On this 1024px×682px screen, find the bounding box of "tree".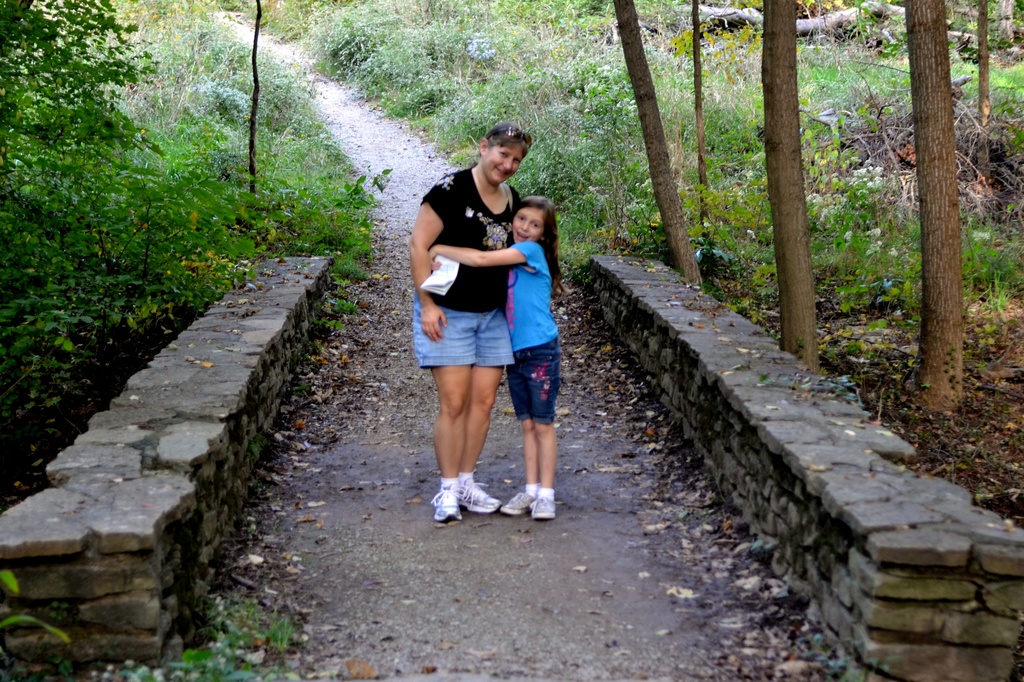
Bounding box: <bbox>758, 0, 822, 374</bbox>.
